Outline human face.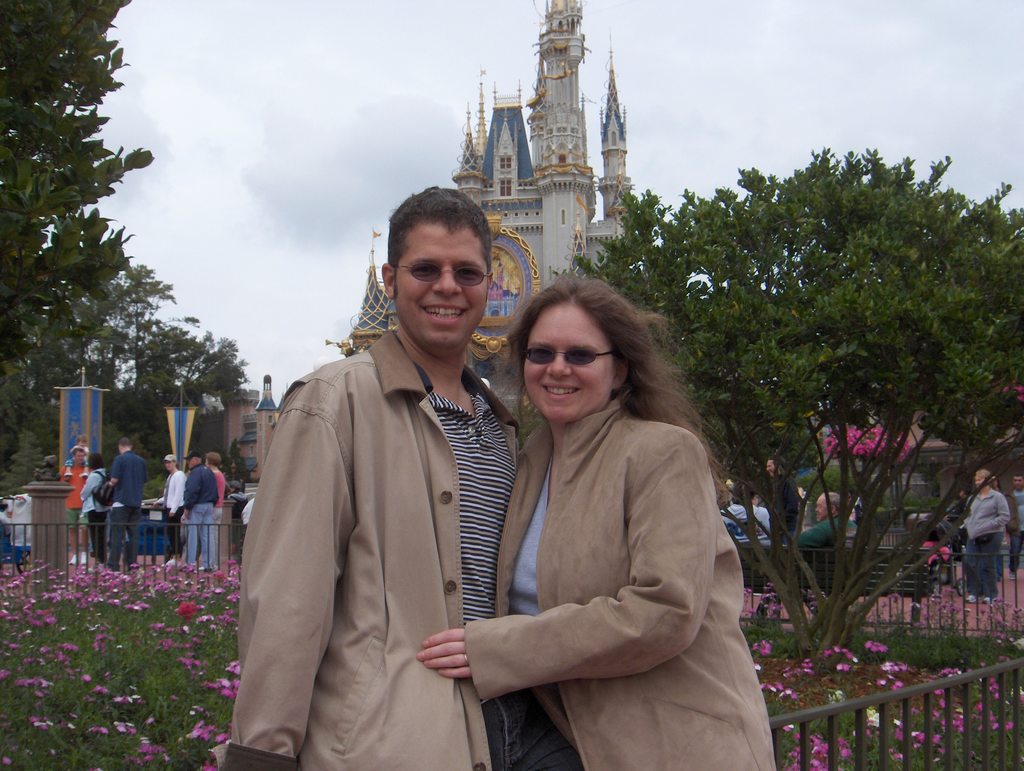
Outline: 973, 474, 985, 489.
